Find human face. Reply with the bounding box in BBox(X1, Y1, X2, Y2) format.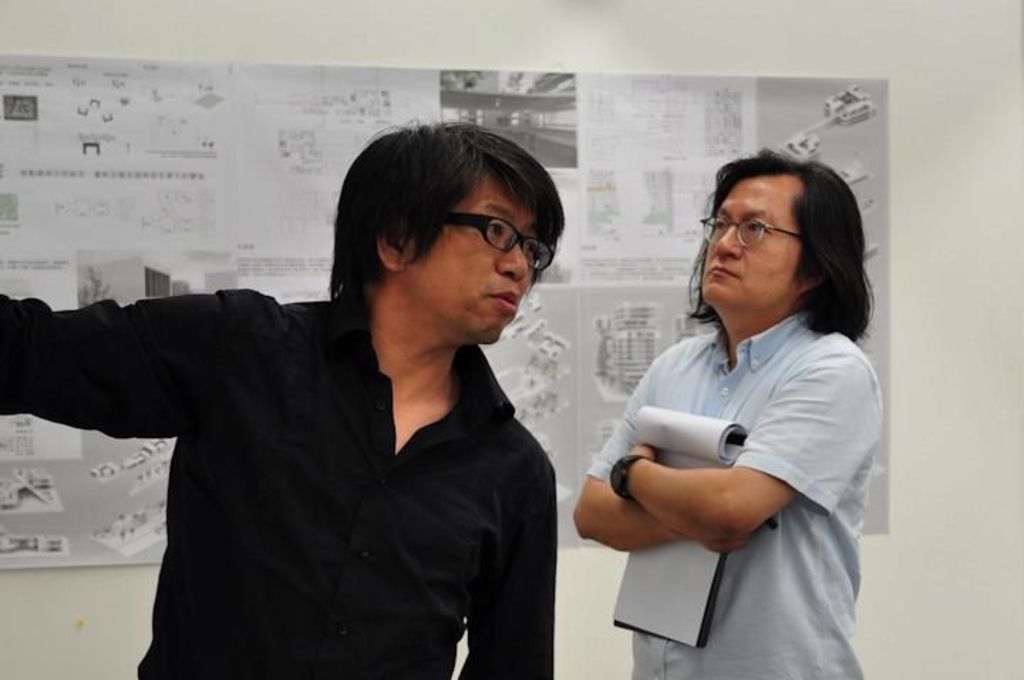
BBox(401, 172, 542, 344).
